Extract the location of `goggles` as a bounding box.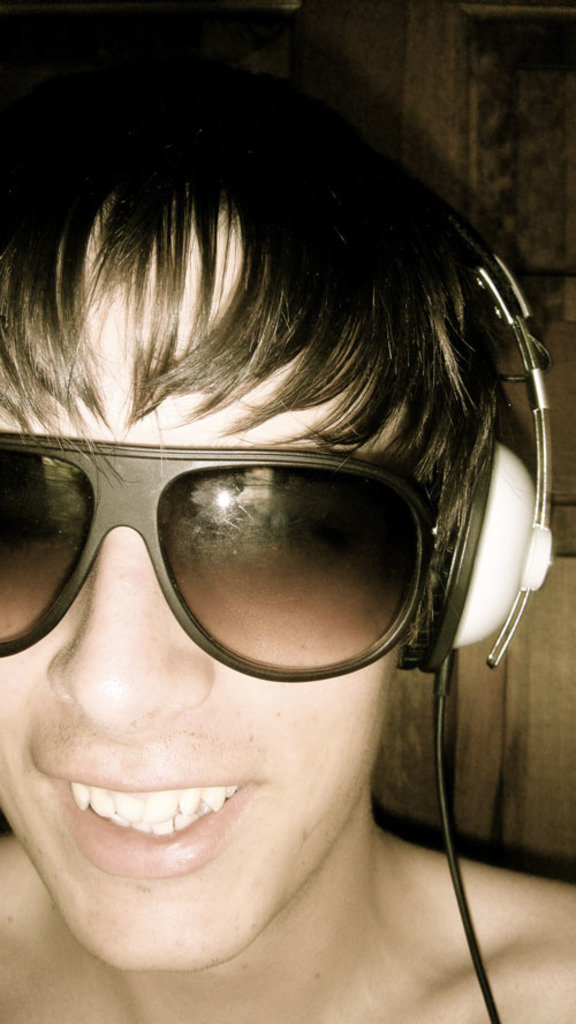
detection(0, 415, 441, 699).
